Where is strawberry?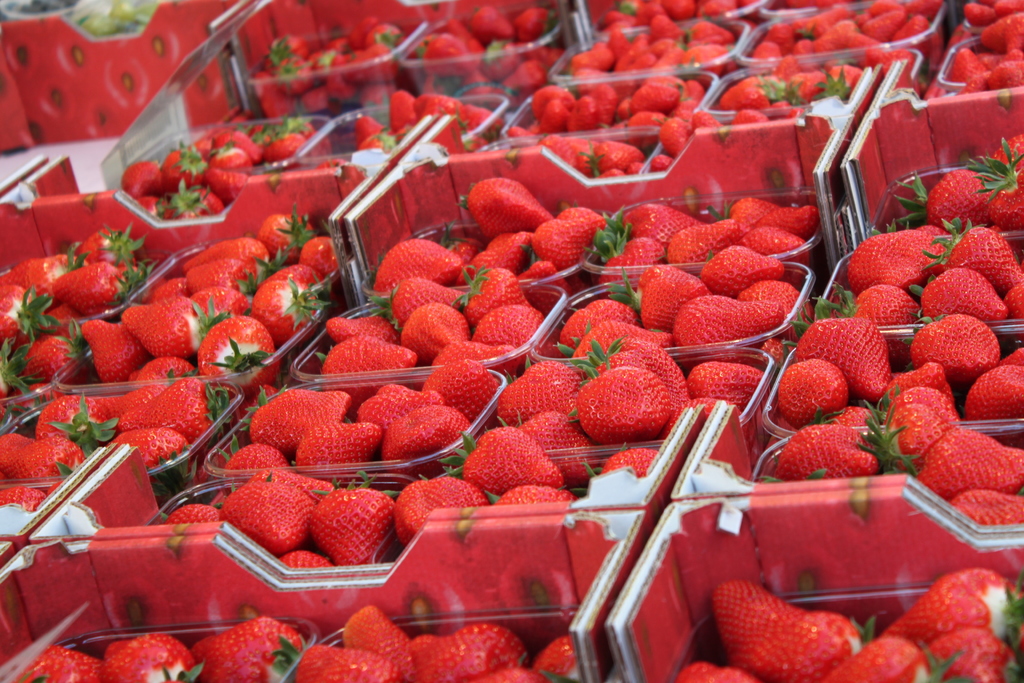
(x1=740, y1=609, x2=881, y2=682).
